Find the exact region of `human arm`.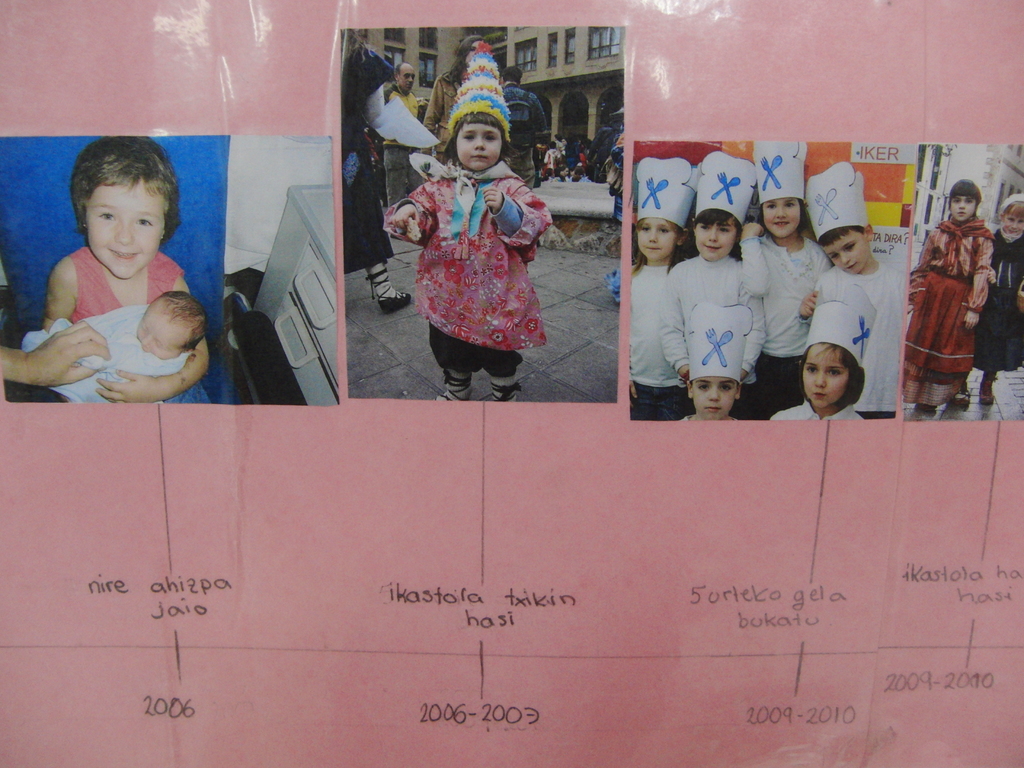
Exact region: 484 183 552 246.
